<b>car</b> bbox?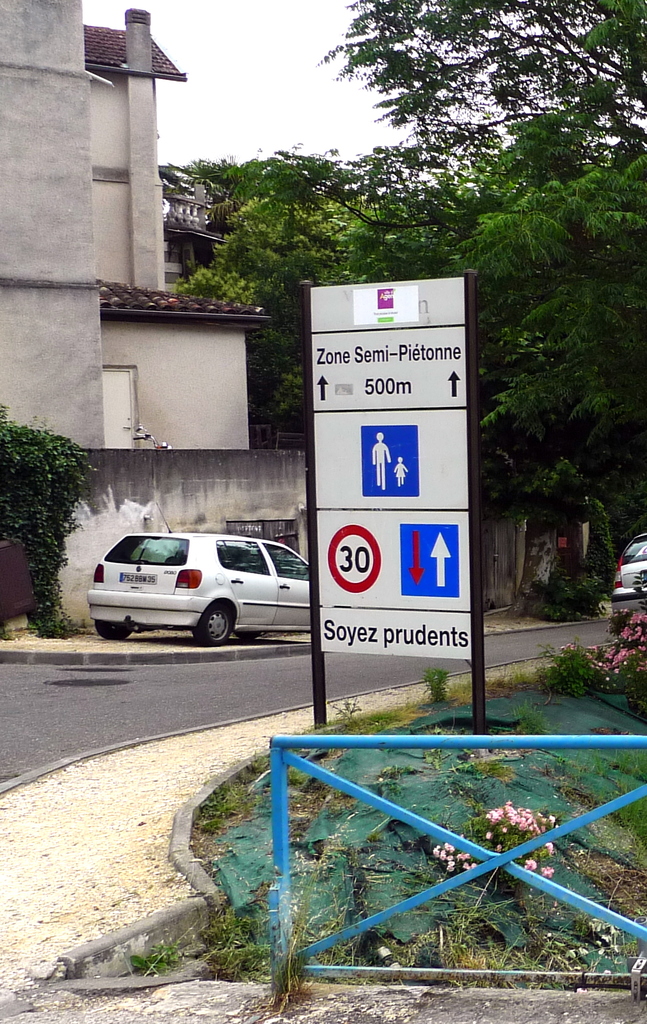
(left=616, top=531, right=646, bottom=627)
